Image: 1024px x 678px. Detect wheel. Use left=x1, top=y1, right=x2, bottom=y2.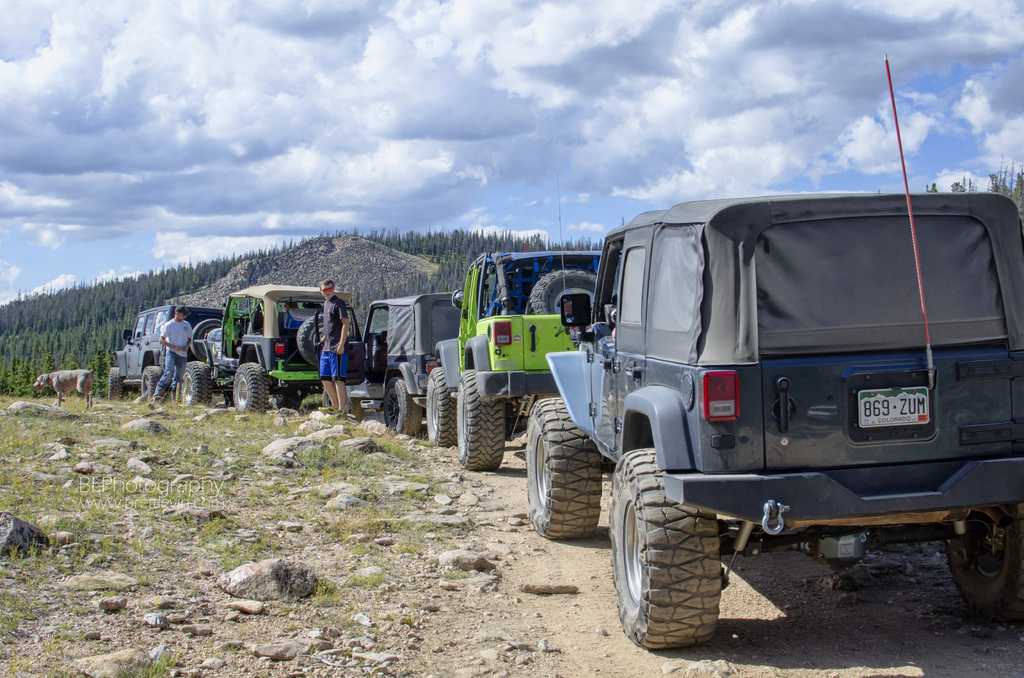
left=422, top=362, right=458, bottom=447.
